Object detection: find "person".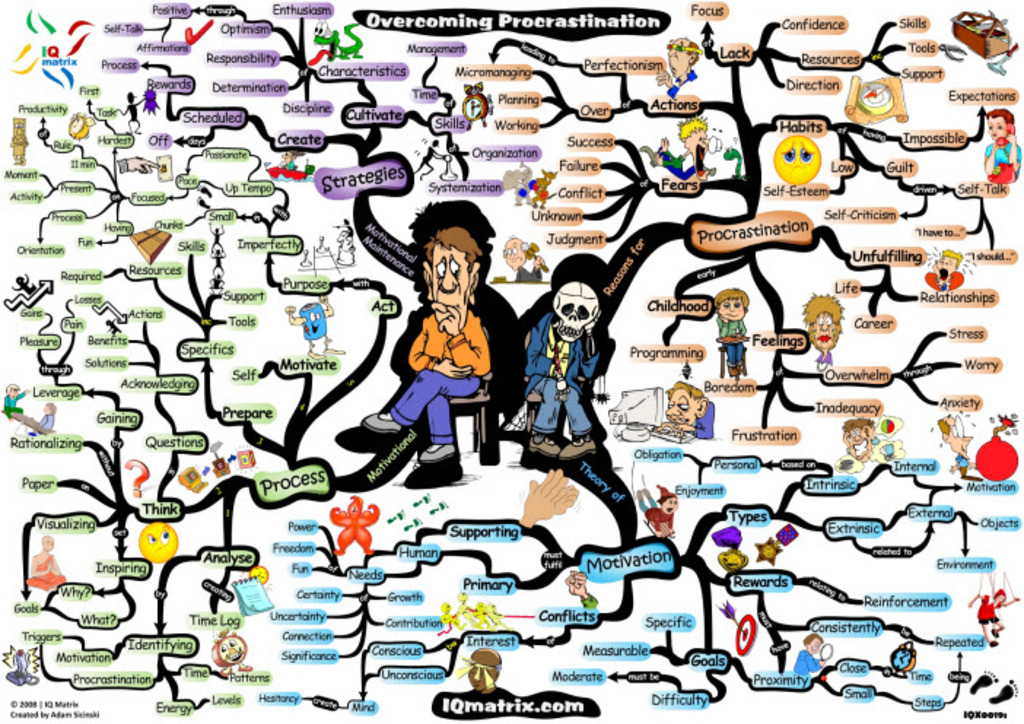
pyautogui.locateOnScreen(842, 417, 872, 460).
